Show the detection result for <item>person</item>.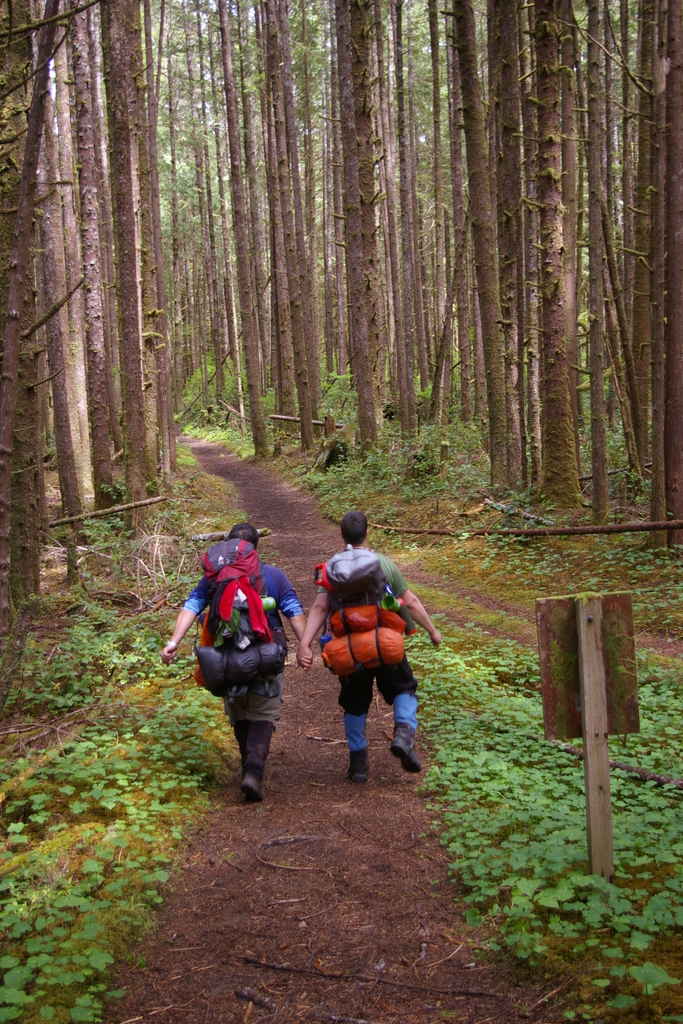
x1=160 y1=524 x2=308 y2=797.
